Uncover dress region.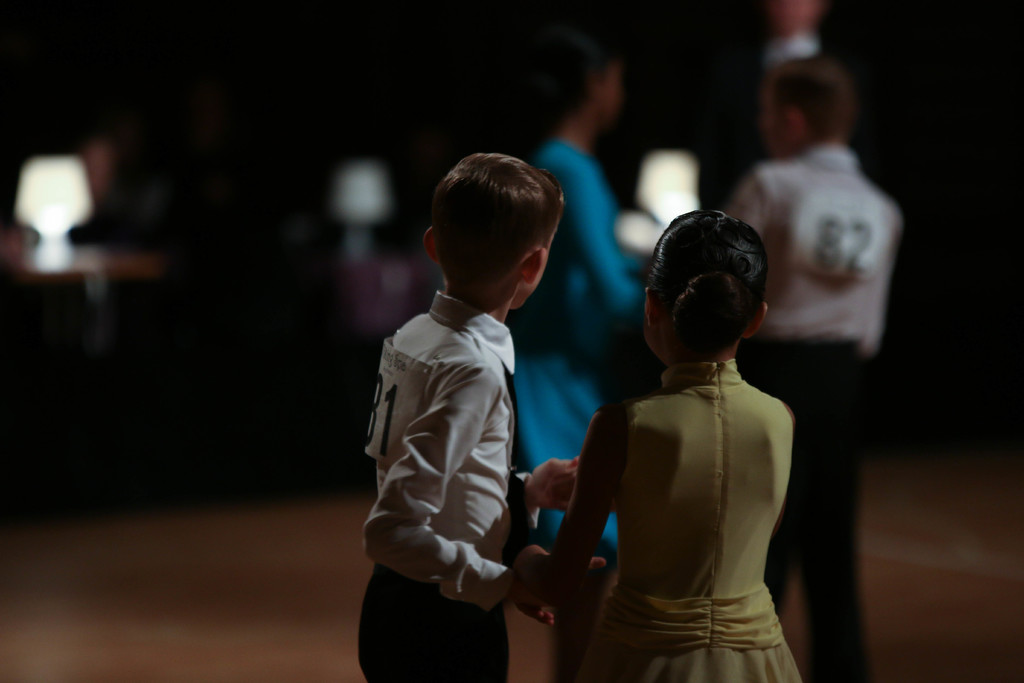
Uncovered: [546, 349, 794, 682].
